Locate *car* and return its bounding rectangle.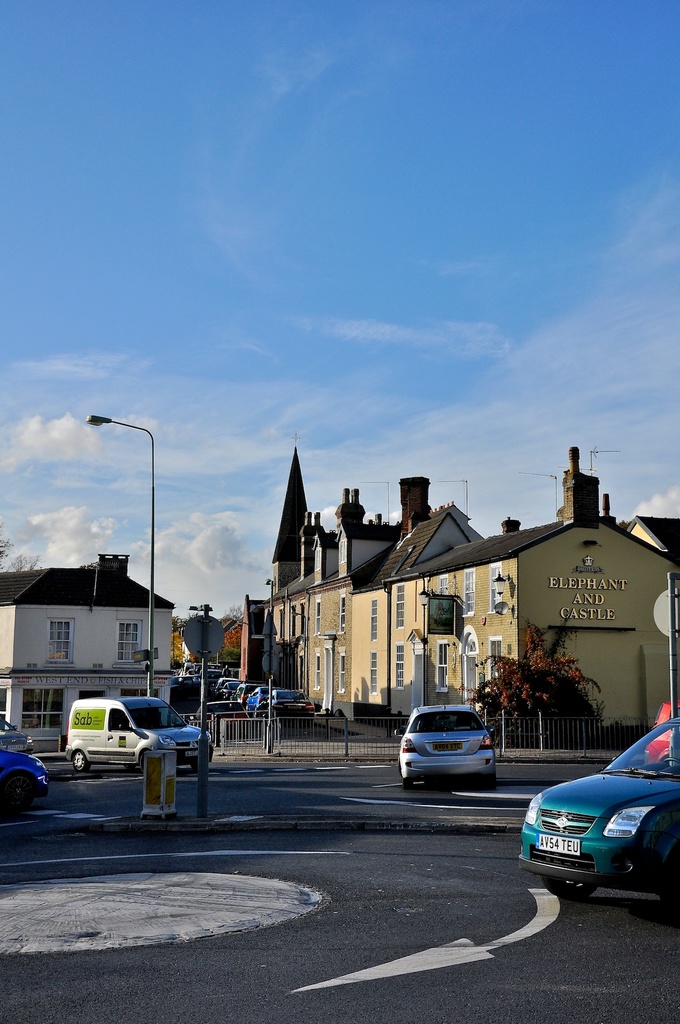
select_region(388, 704, 502, 786).
